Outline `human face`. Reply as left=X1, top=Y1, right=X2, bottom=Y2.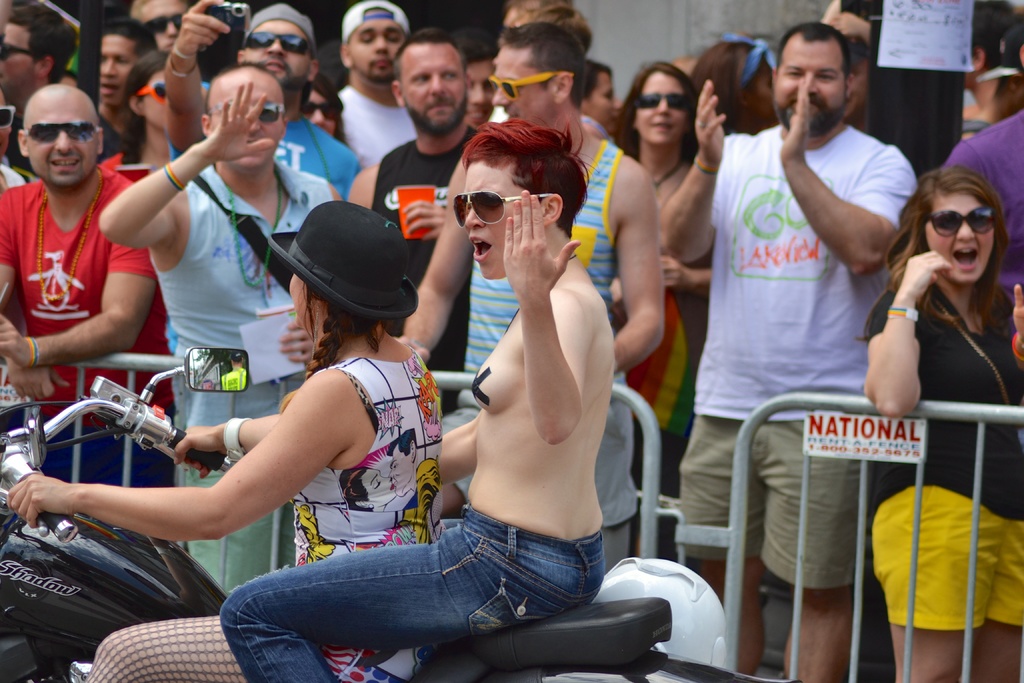
left=466, top=131, right=531, bottom=281.
